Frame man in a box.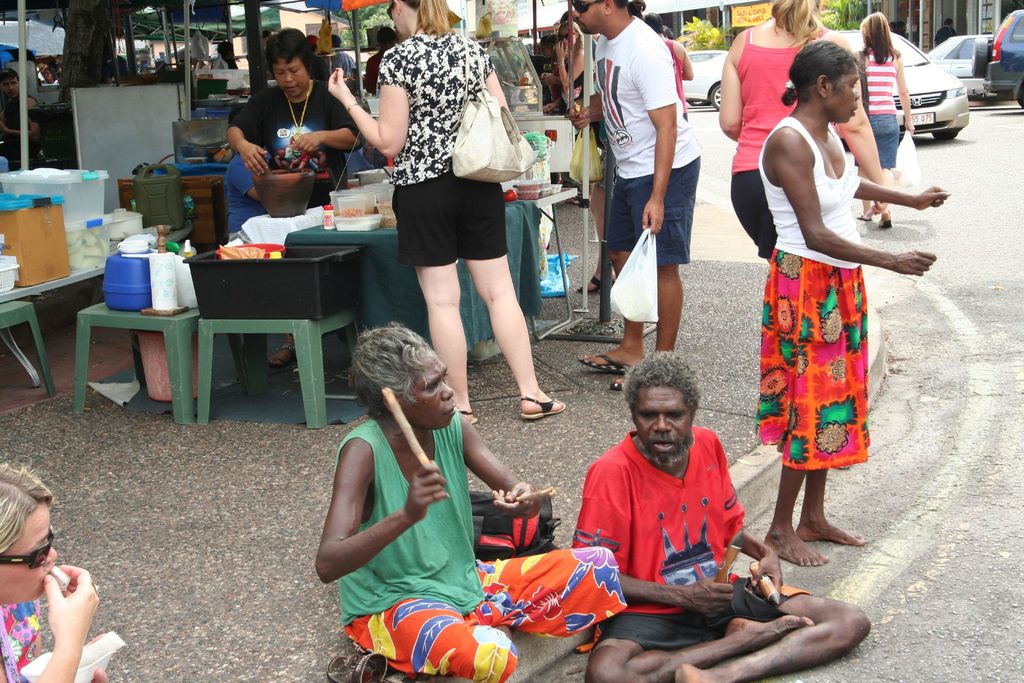
l=568, t=0, r=700, b=391.
